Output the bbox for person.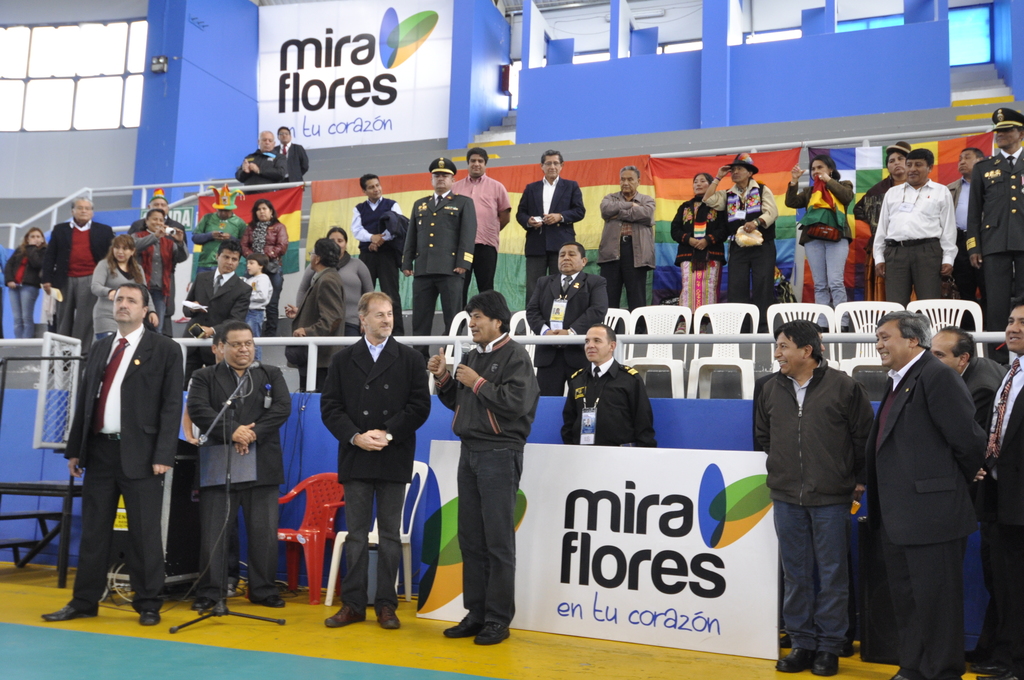
bbox(355, 176, 413, 315).
